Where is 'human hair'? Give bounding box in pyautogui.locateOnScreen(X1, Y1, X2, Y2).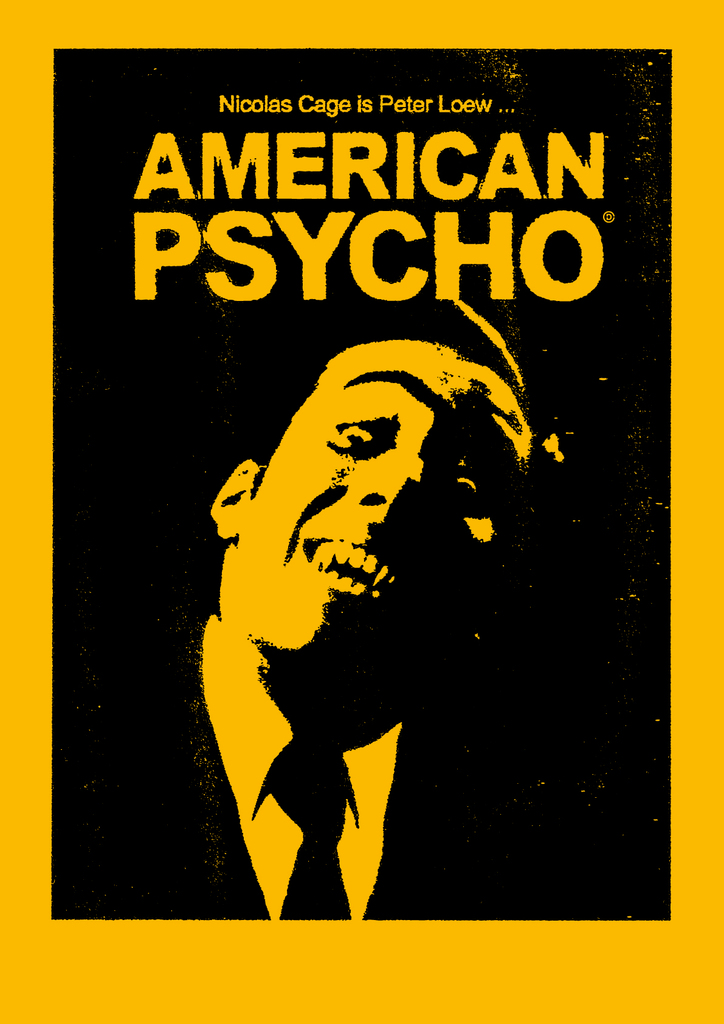
pyautogui.locateOnScreen(243, 288, 565, 466).
